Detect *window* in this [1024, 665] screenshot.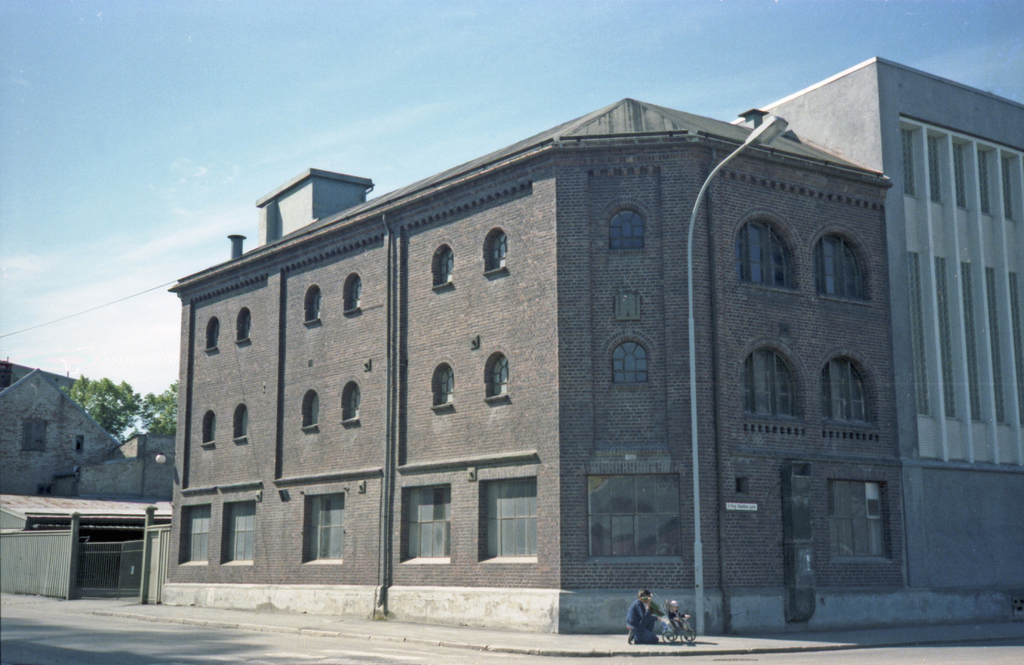
Detection: <box>737,347,808,418</box>.
